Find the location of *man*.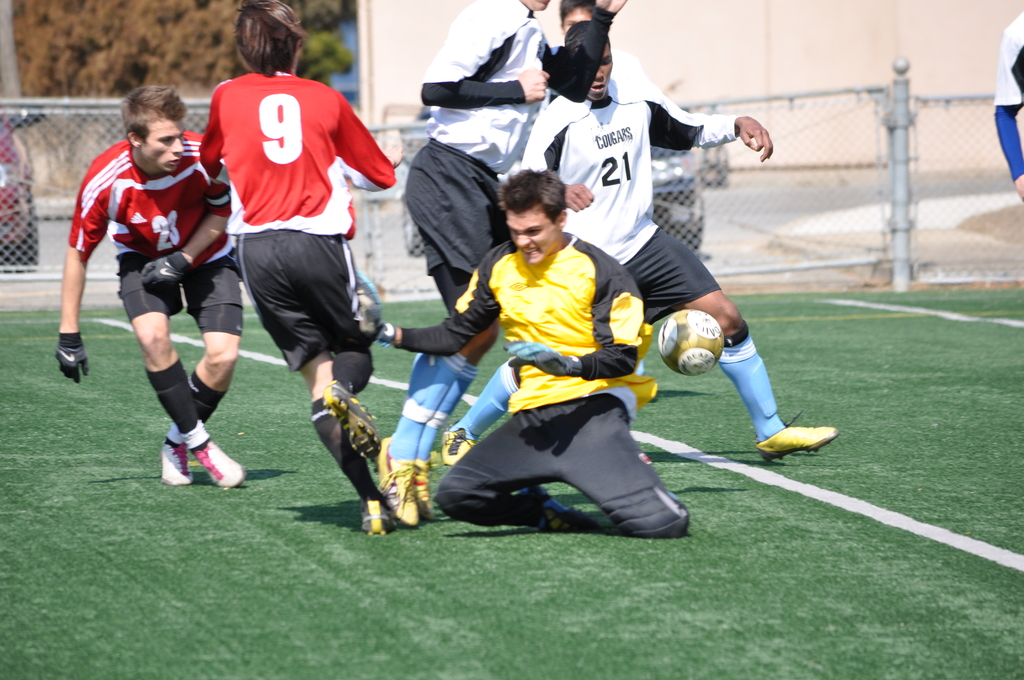
Location: detection(49, 83, 263, 495).
